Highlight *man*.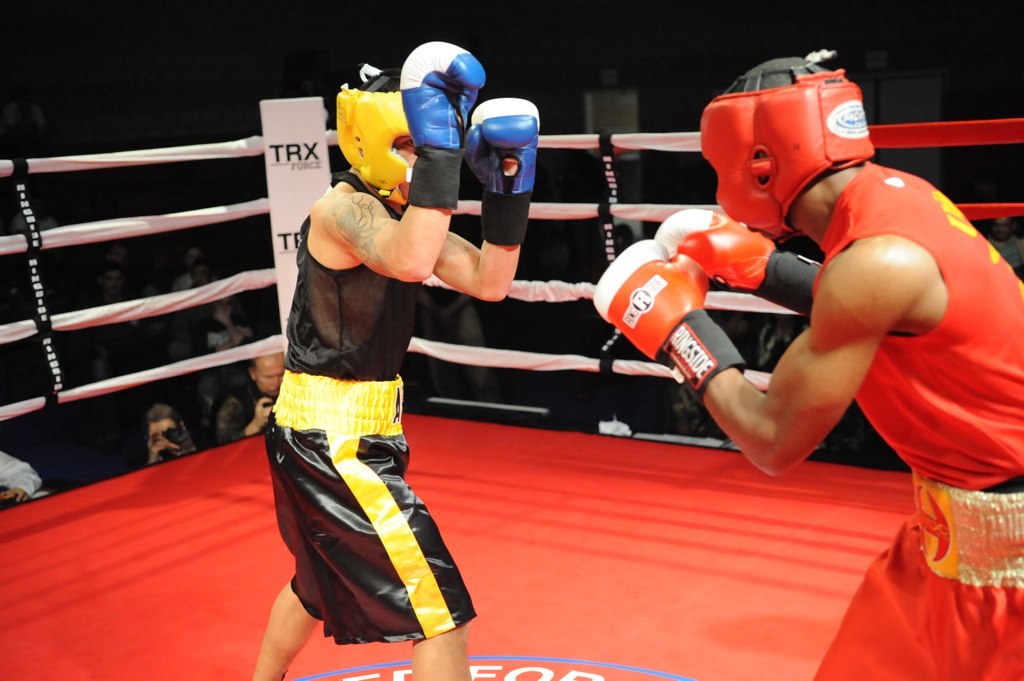
Highlighted region: select_region(216, 351, 291, 446).
